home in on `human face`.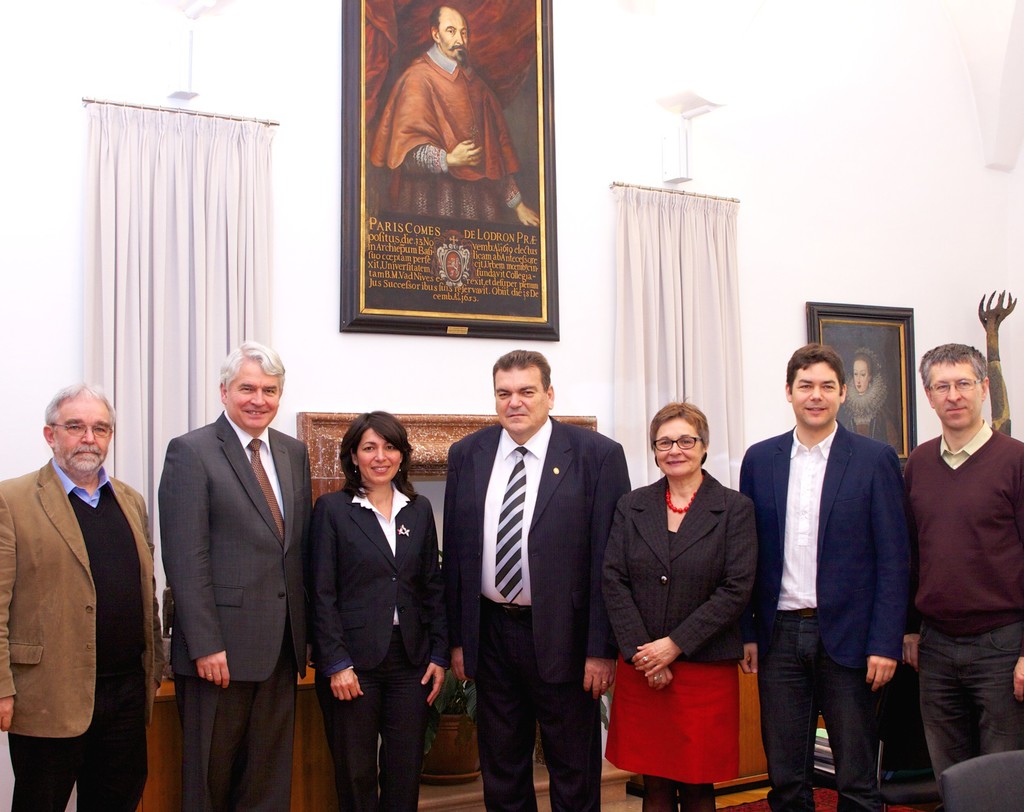
Homed in at 657,418,705,473.
